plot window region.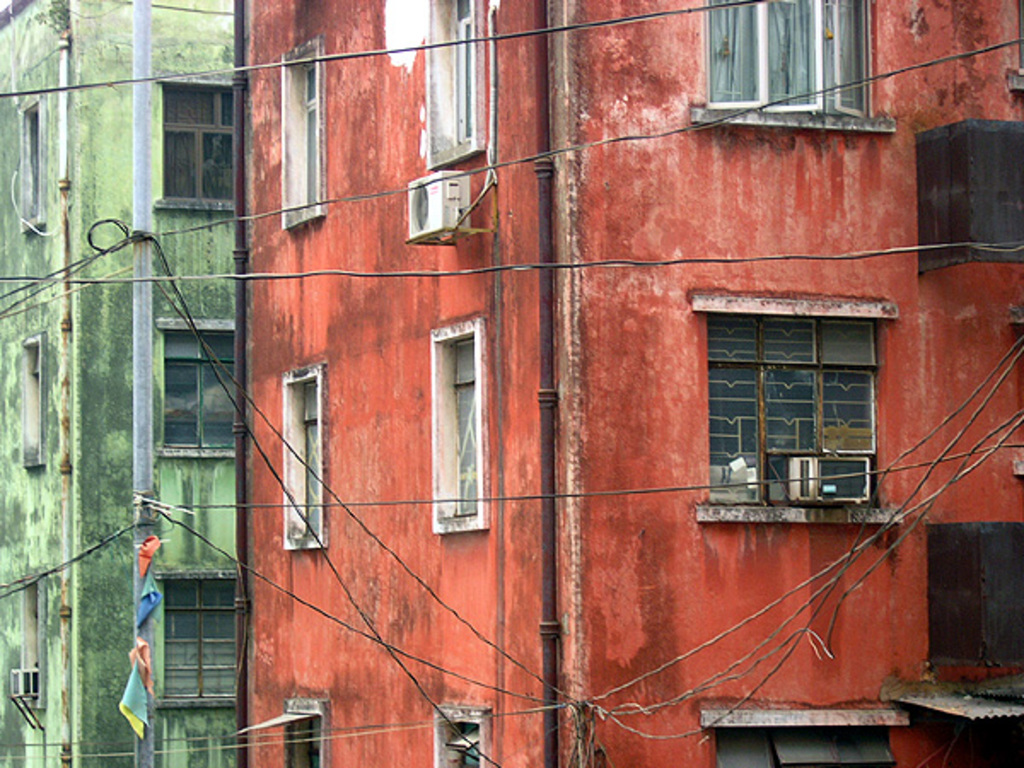
Plotted at 282 362 326 543.
